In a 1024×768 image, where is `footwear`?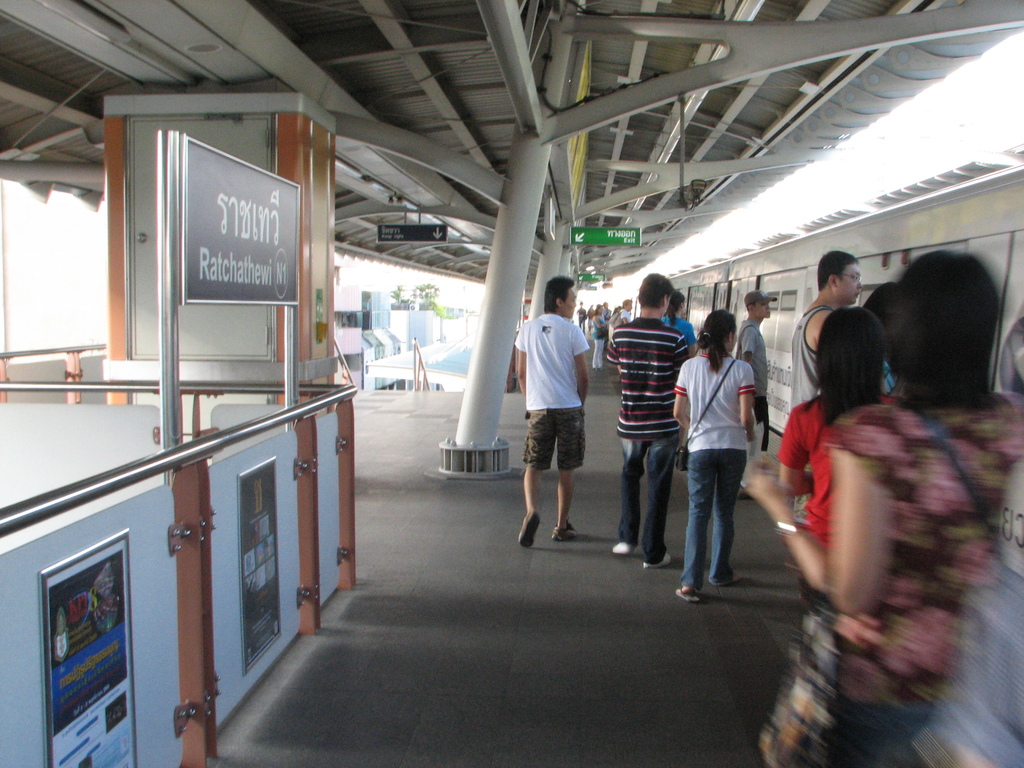
<region>517, 507, 541, 547</region>.
